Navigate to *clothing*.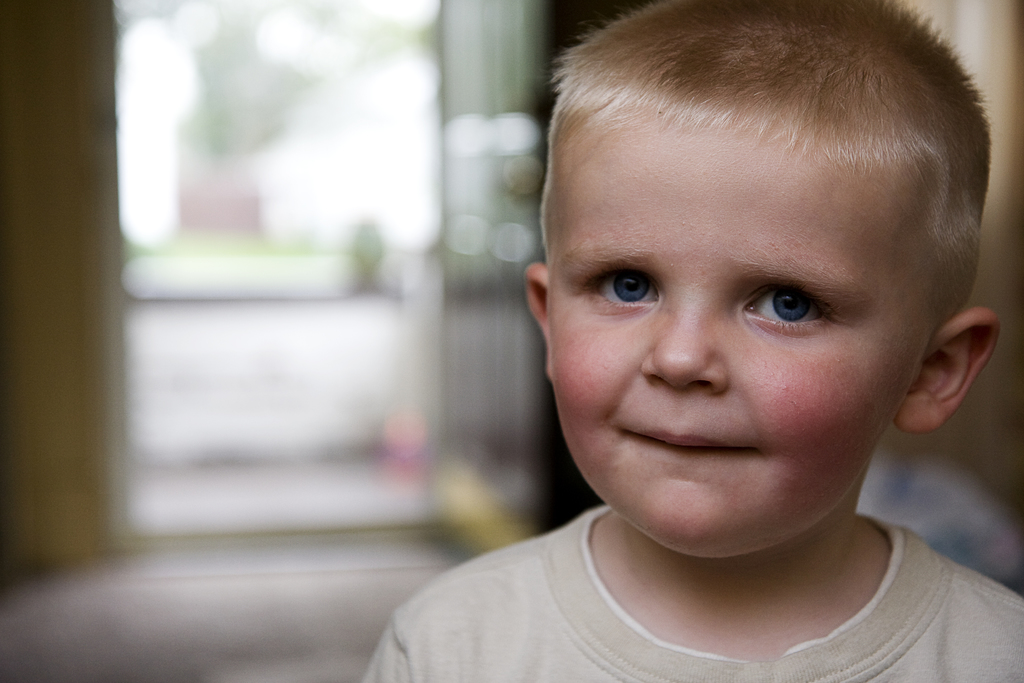
Navigation target: (left=308, top=476, right=1023, bottom=682).
